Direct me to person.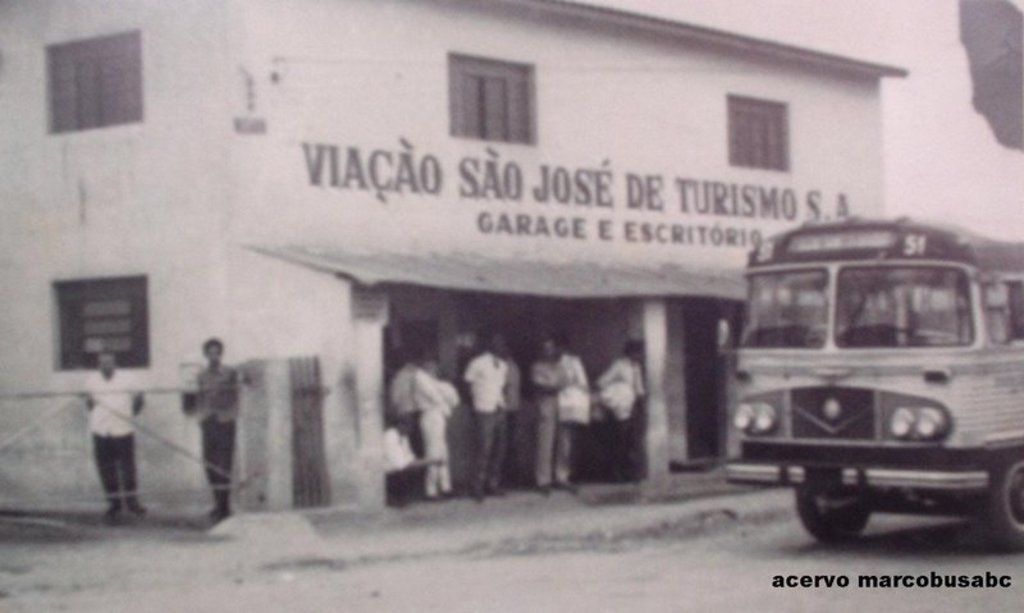
Direction: <bbox>466, 330, 502, 497</bbox>.
